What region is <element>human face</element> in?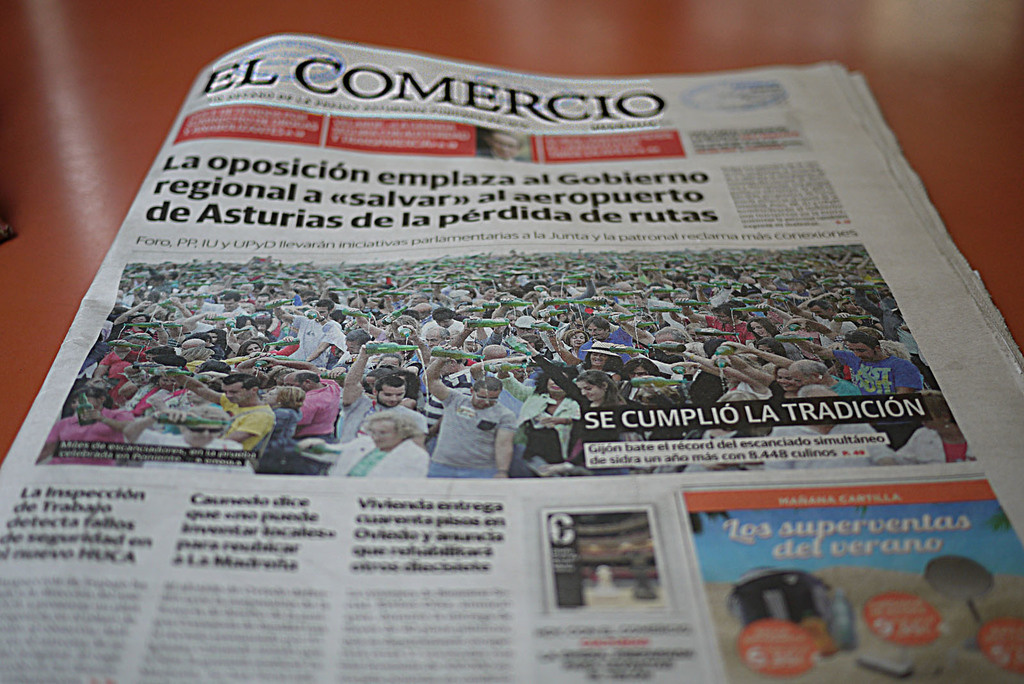
[x1=775, y1=367, x2=797, y2=393].
